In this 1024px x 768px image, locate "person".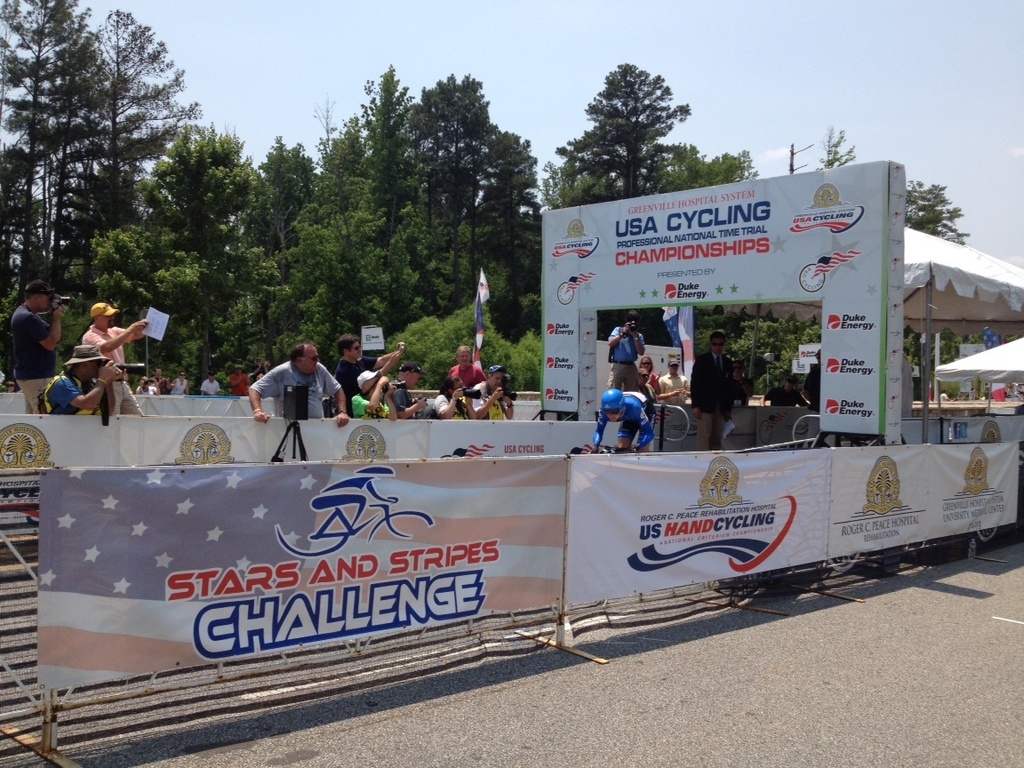
Bounding box: [left=655, top=356, right=692, bottom=410].
